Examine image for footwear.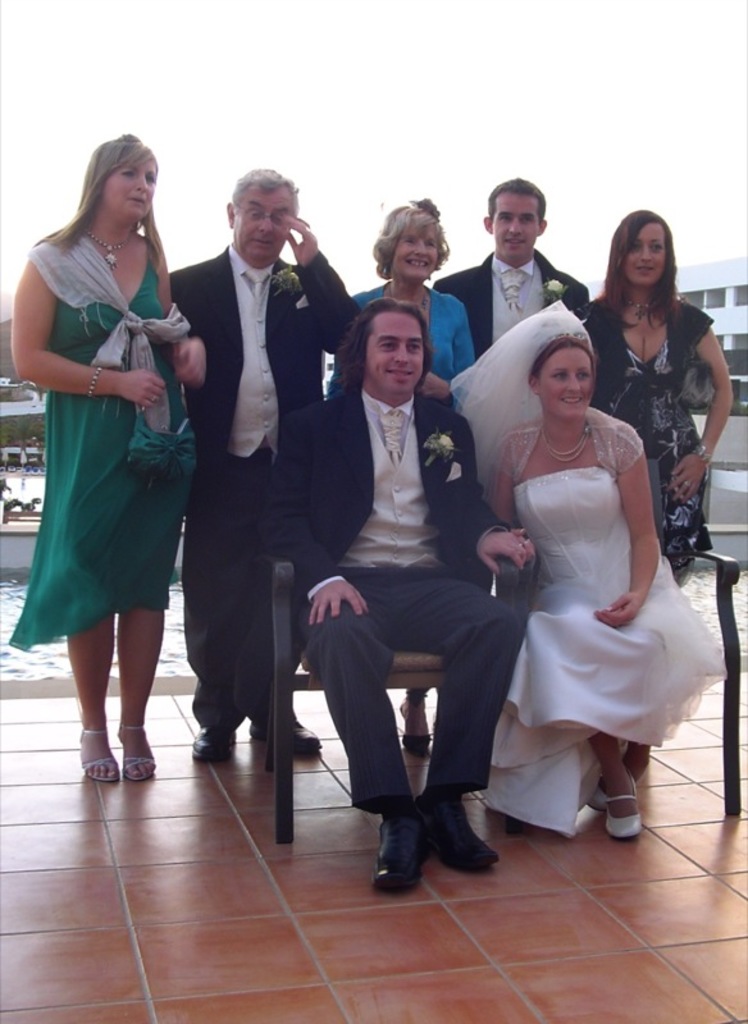
Examination result: 77, 723, 113, 786.
